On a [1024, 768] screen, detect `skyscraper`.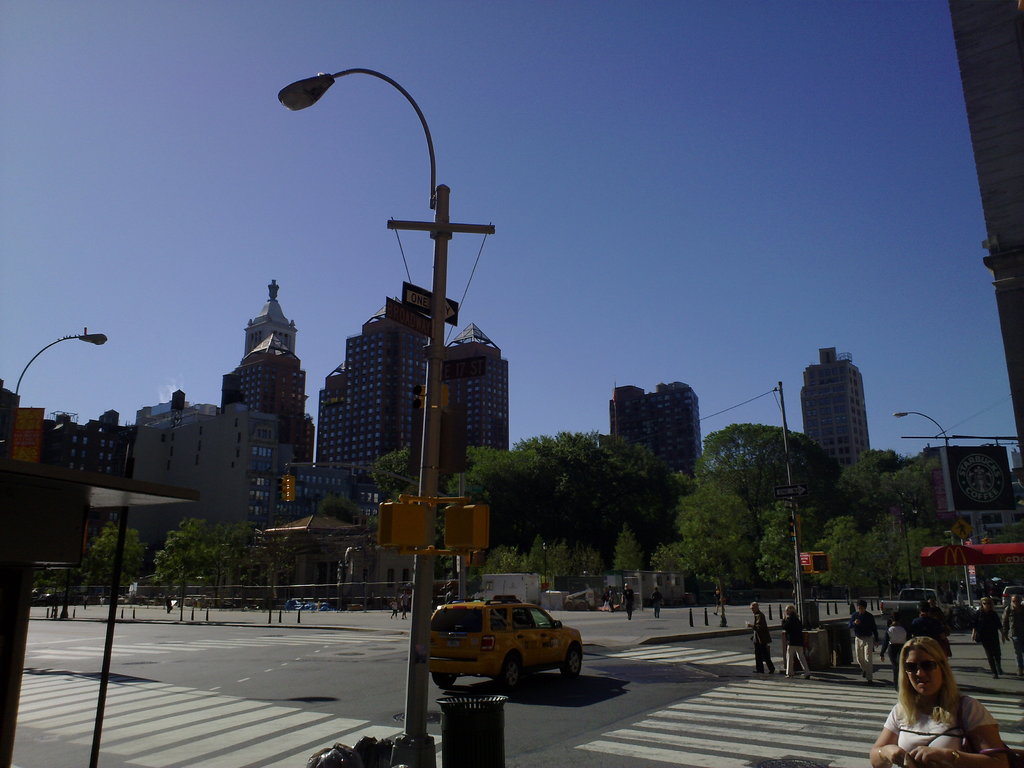
{"x1": 801, "y1": 346, "x2": 867, "y2": 467}.
